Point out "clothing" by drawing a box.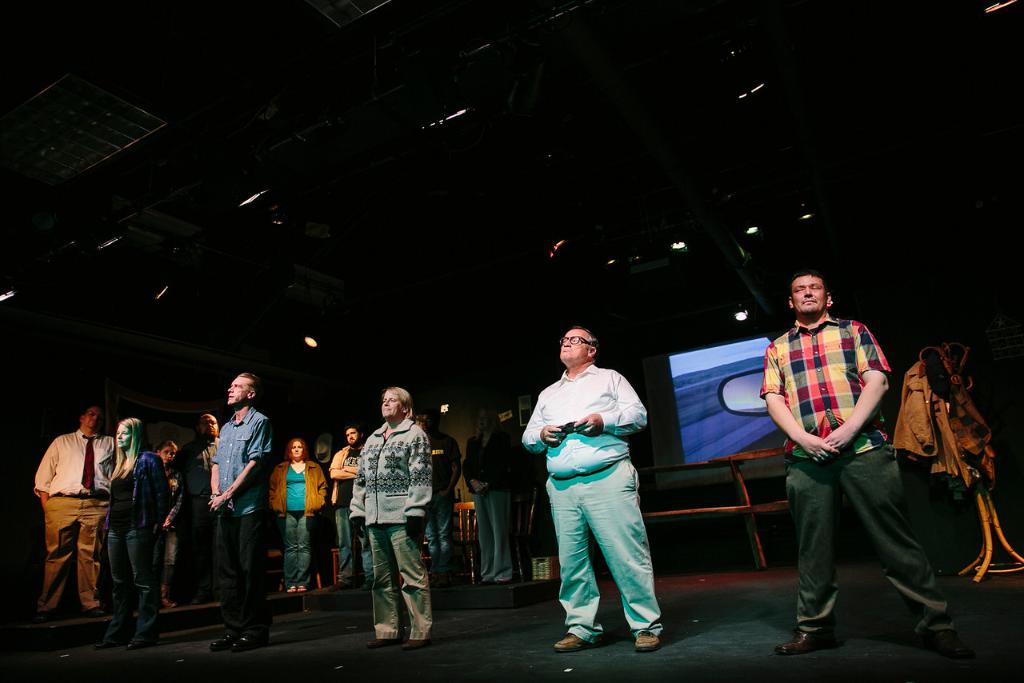
bbox(890, 340, 998, 484).
